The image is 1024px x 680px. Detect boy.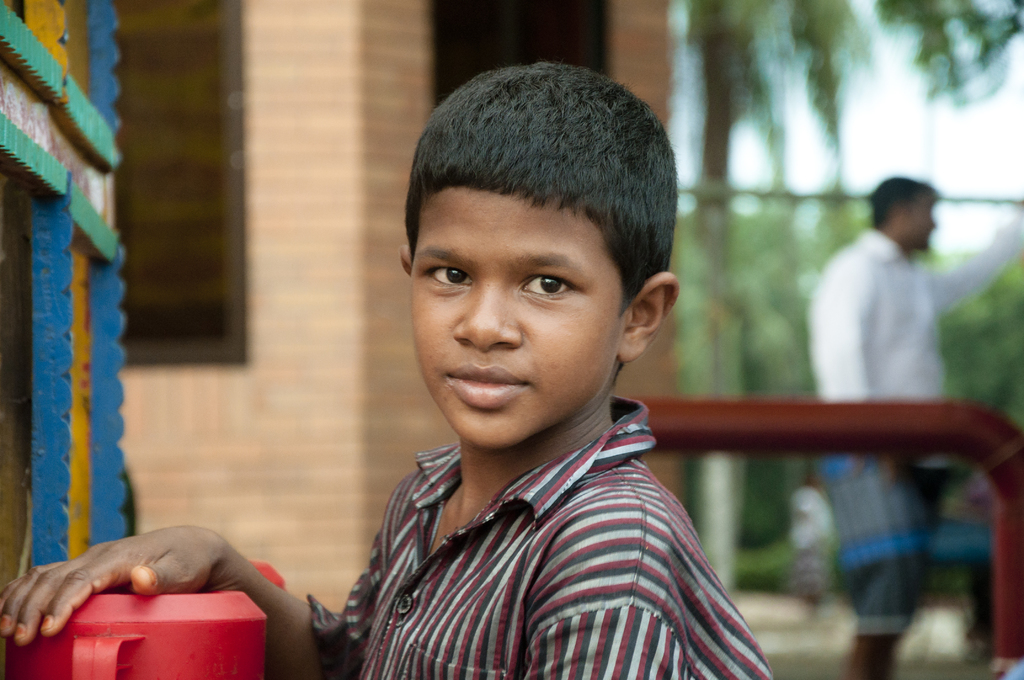
Detection: (left=0, top=49, right=786, bottom=679).
